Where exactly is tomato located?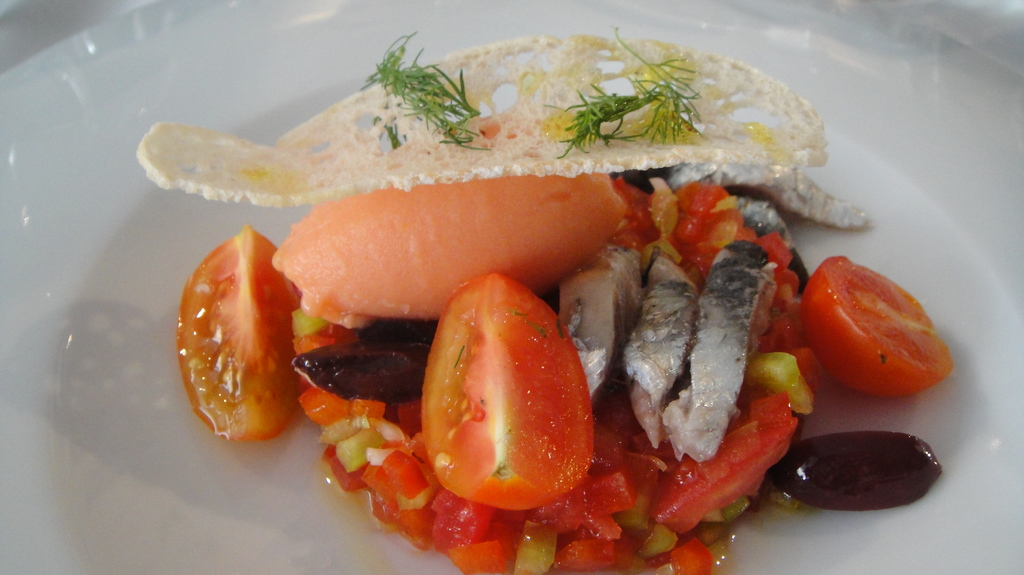
Its bounding box is pyautogui.locateOnScreen(420, 270, 593, 507).
